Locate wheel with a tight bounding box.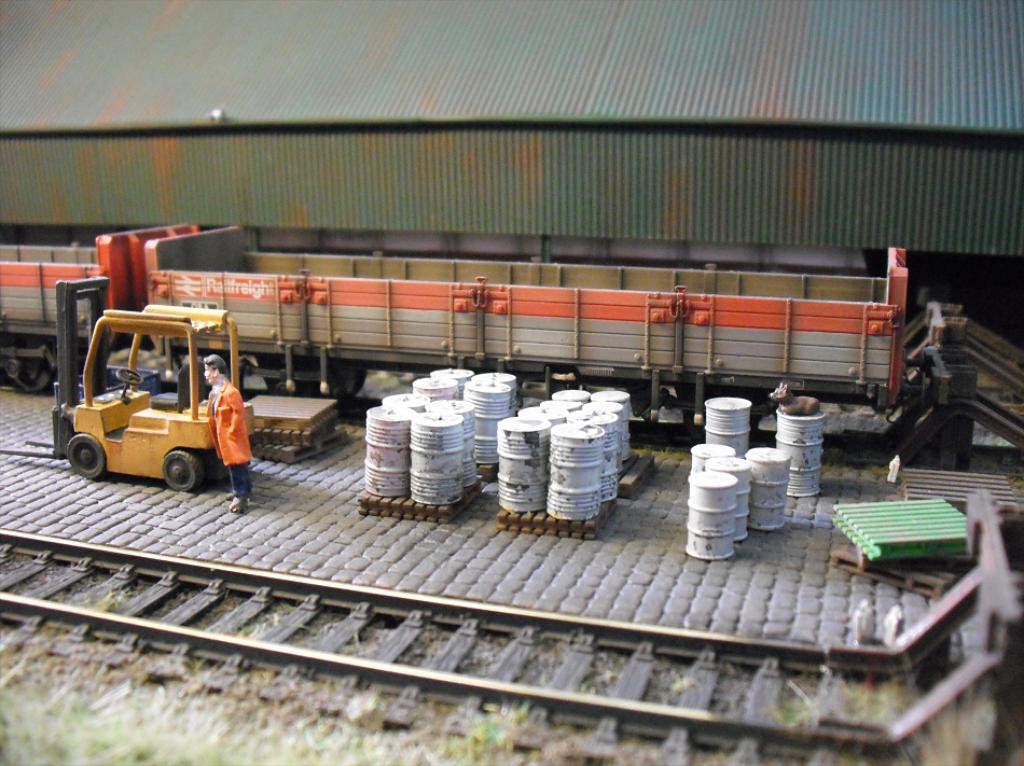
locate(60, 431, 119, 479).
